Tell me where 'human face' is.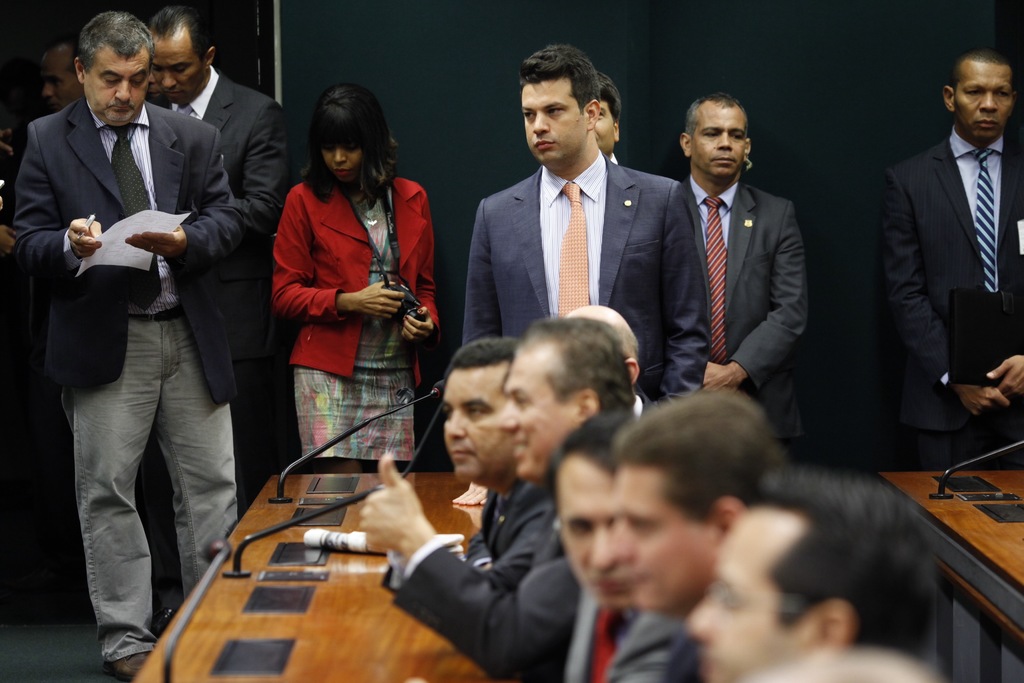
'human face' is at pyautogui.locateOnScreen(678, 513, 802, 677).
